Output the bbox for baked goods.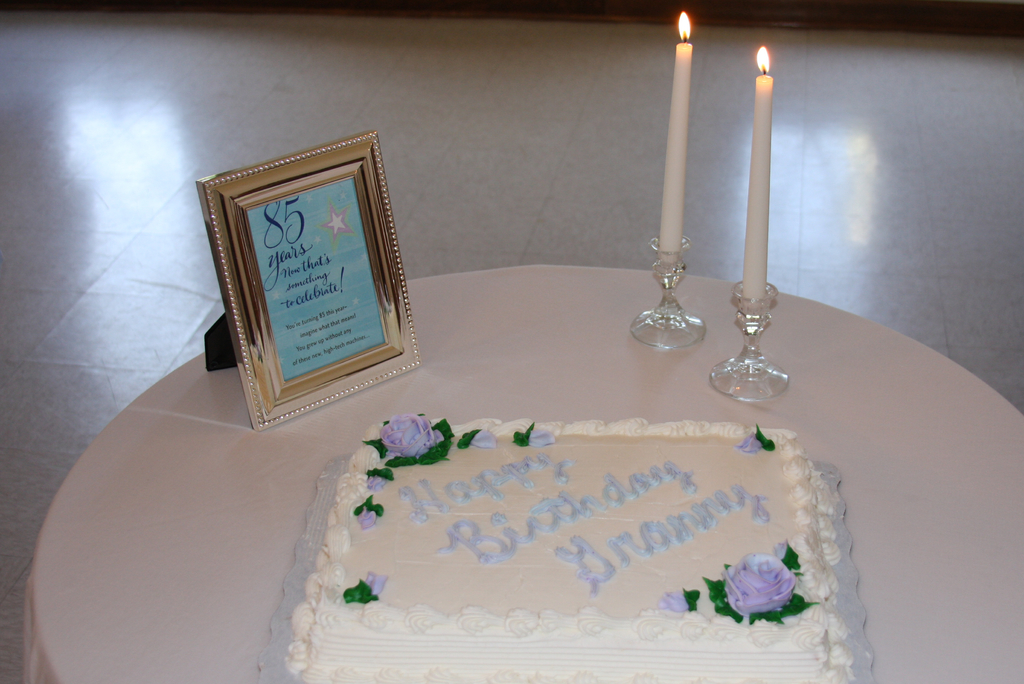
[left=282, top=409, right=855, bottom=683].
